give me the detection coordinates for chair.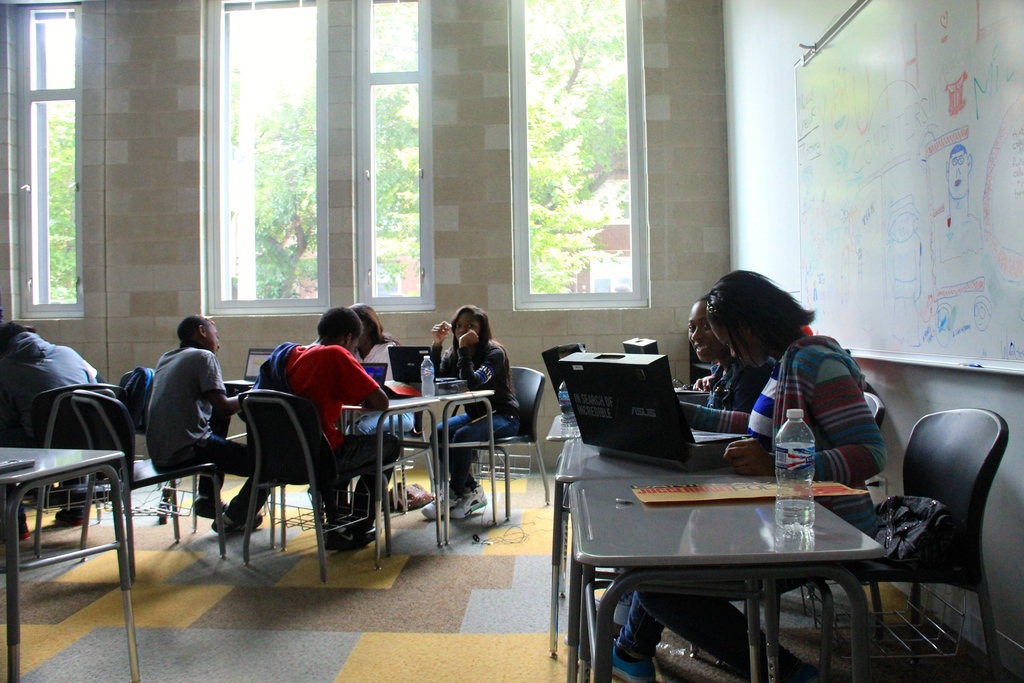
[6,383,125,556].
